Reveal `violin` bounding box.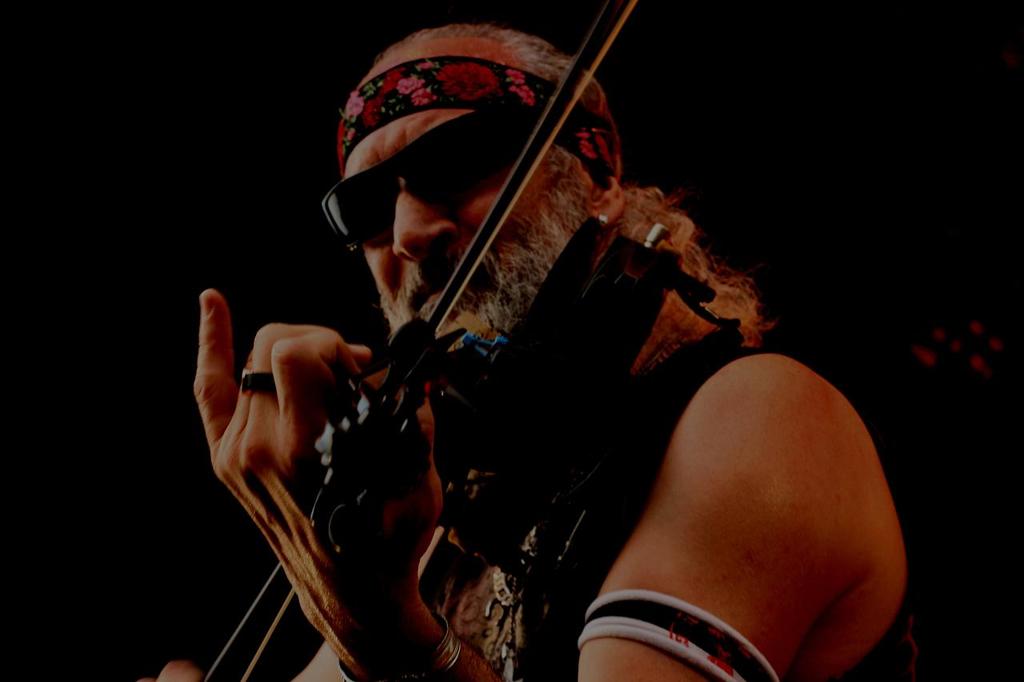
Revealed: rect(193, 0, 695, 681).
